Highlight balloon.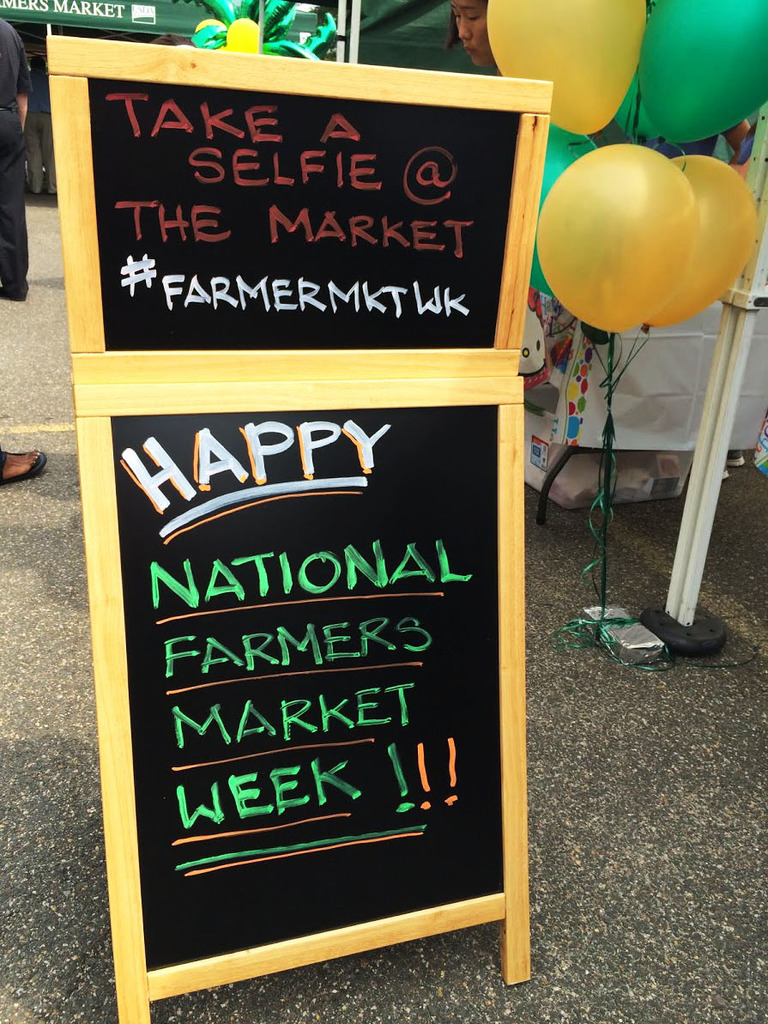
Highlighted region: 491:0:641:137.
